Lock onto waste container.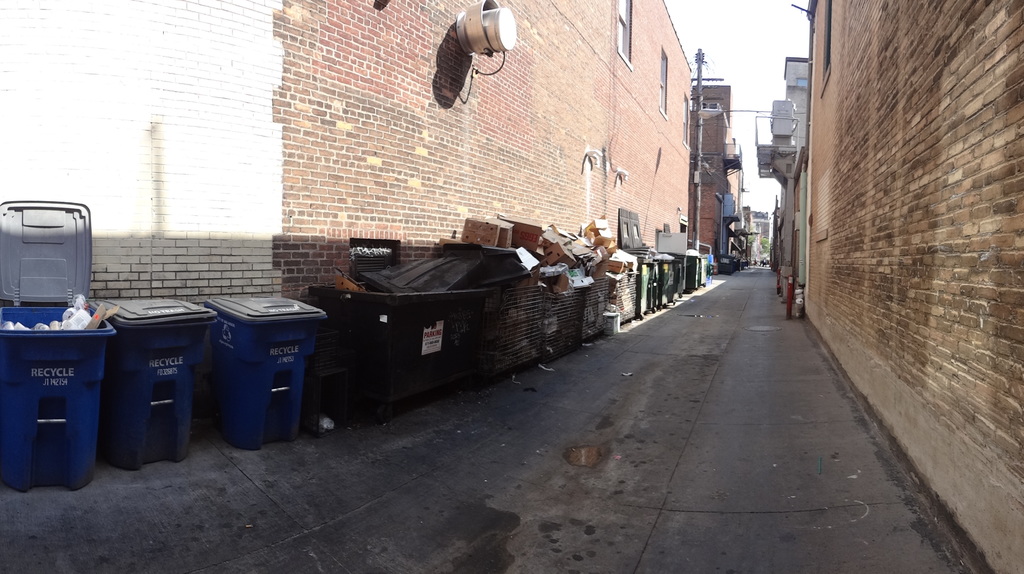
Locked: detection(87, 285, 234, 471).
